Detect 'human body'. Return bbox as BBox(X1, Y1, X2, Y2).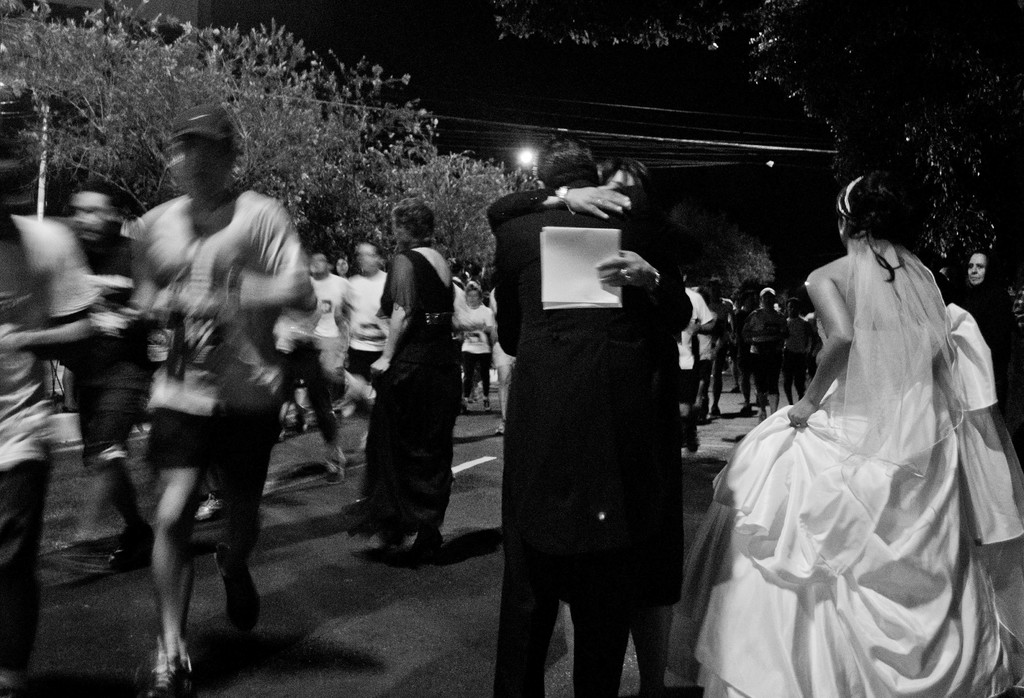
BBox(483, 148, 707, 692).
